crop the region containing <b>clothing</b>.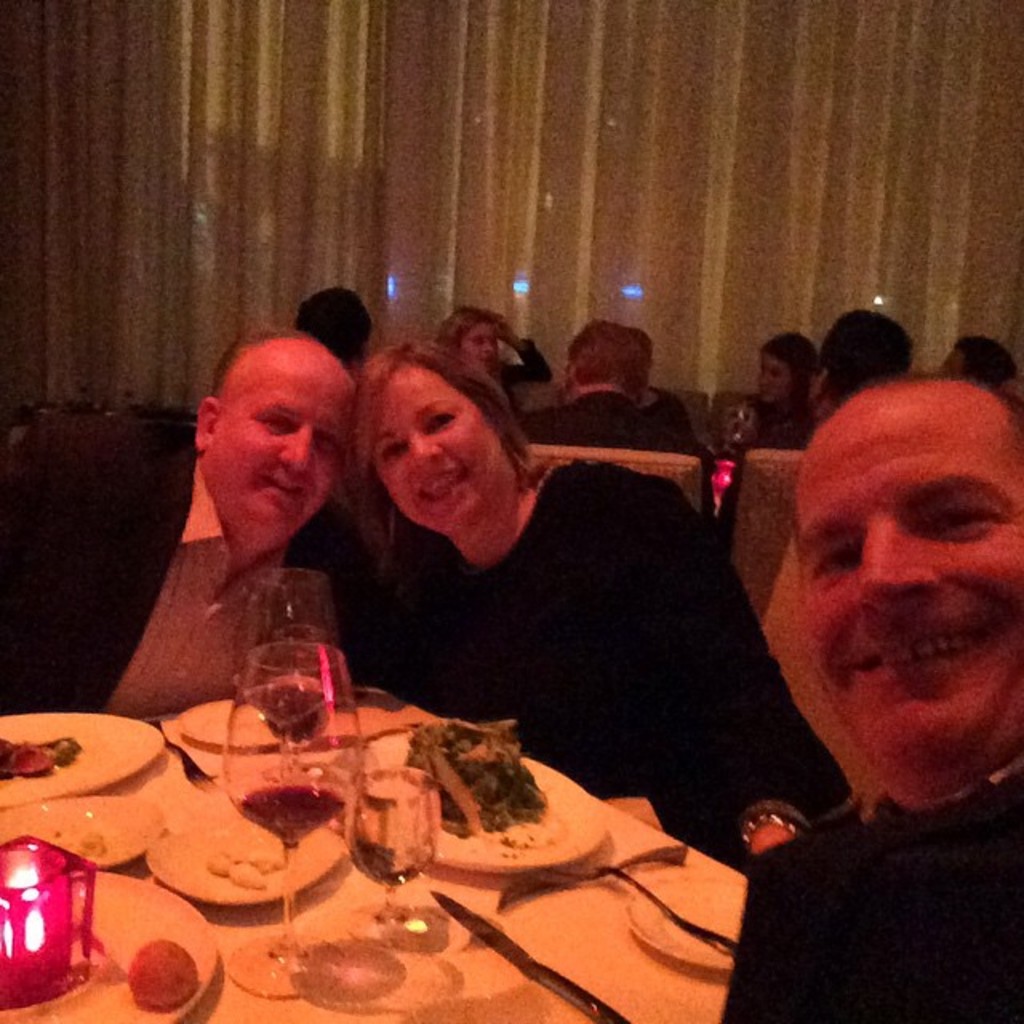
Crop region: <box>10,430,381,722</box>.
